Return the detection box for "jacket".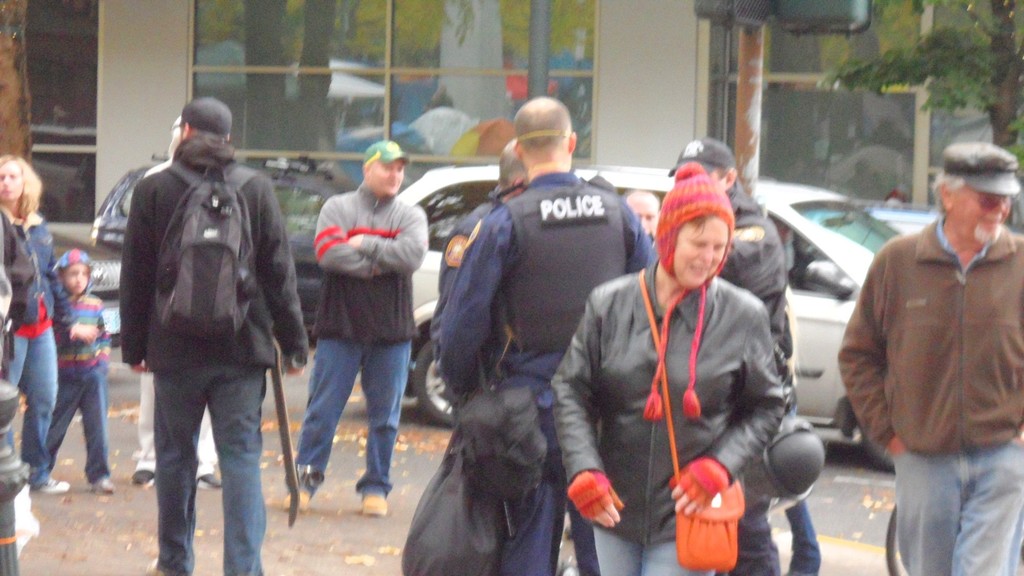
bbox(310, 173, 427, 349).
